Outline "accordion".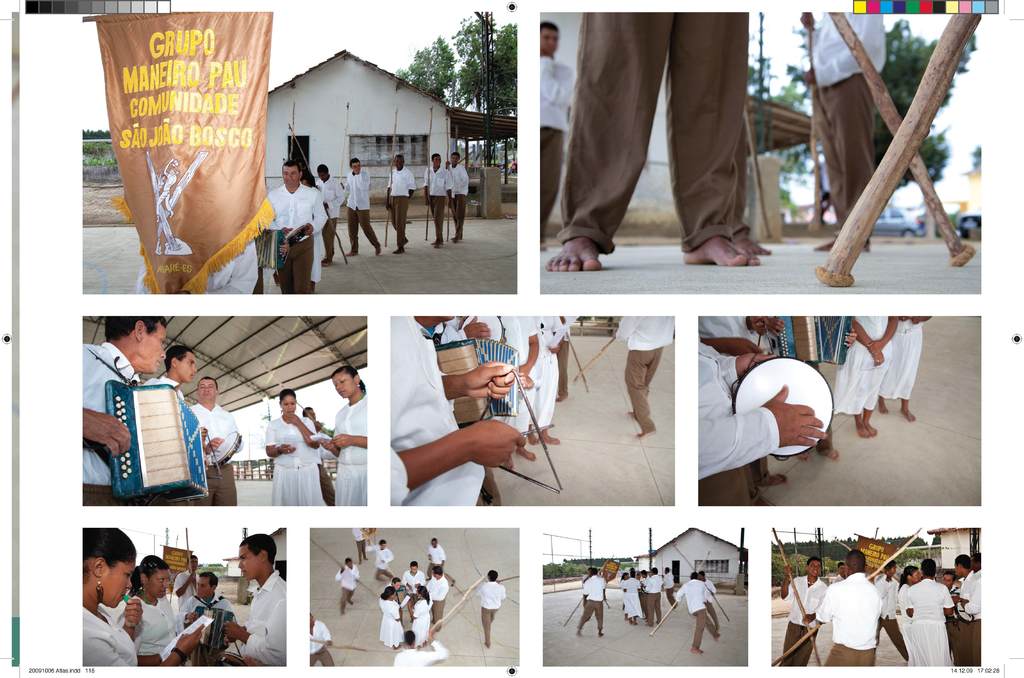
Outline: (396, 586, 408, 601).
